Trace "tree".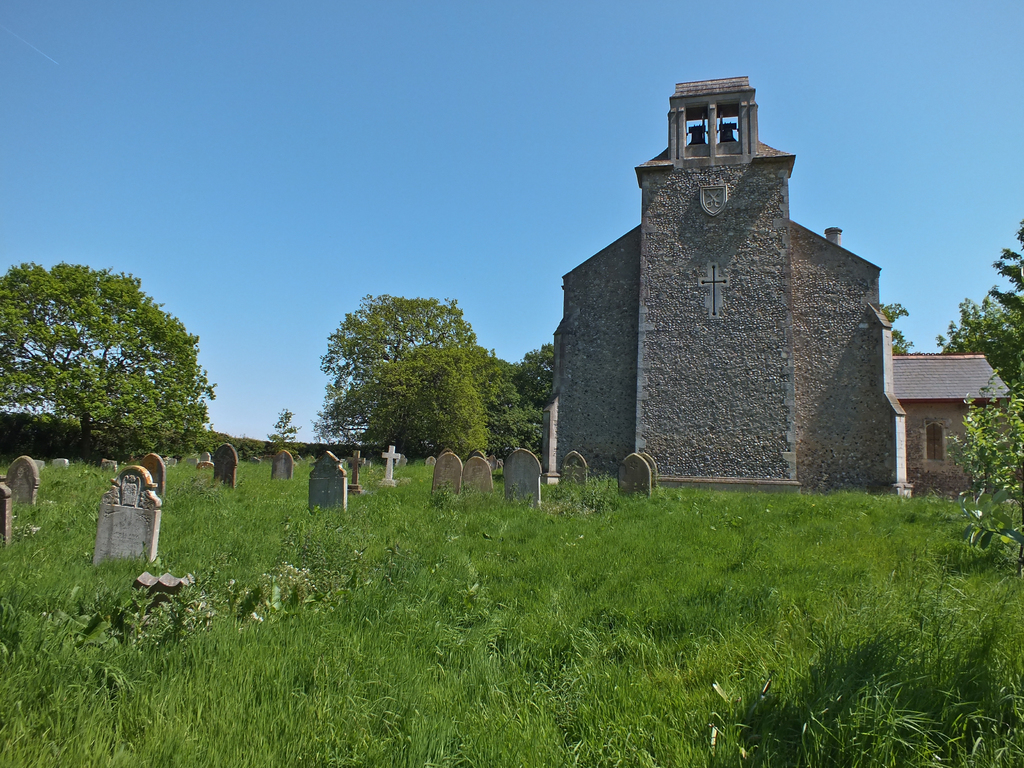
Traced to bbox=[313, 289, 548, 468].
